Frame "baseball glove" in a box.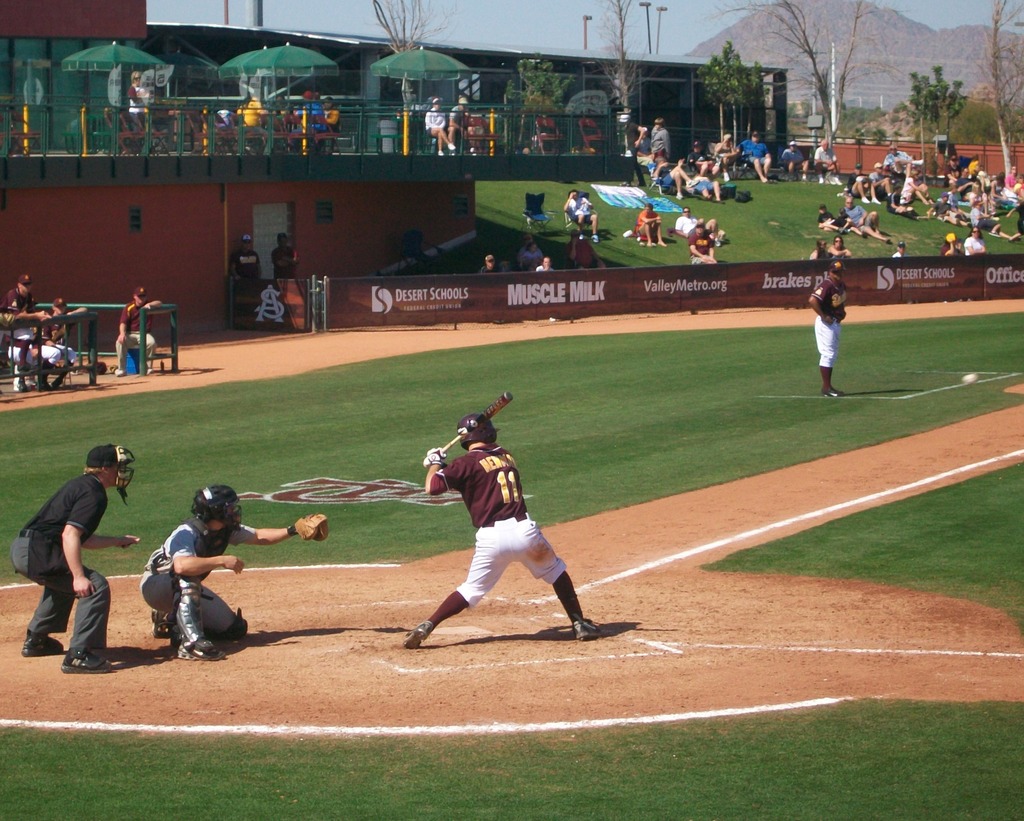
291 506 328 542.
